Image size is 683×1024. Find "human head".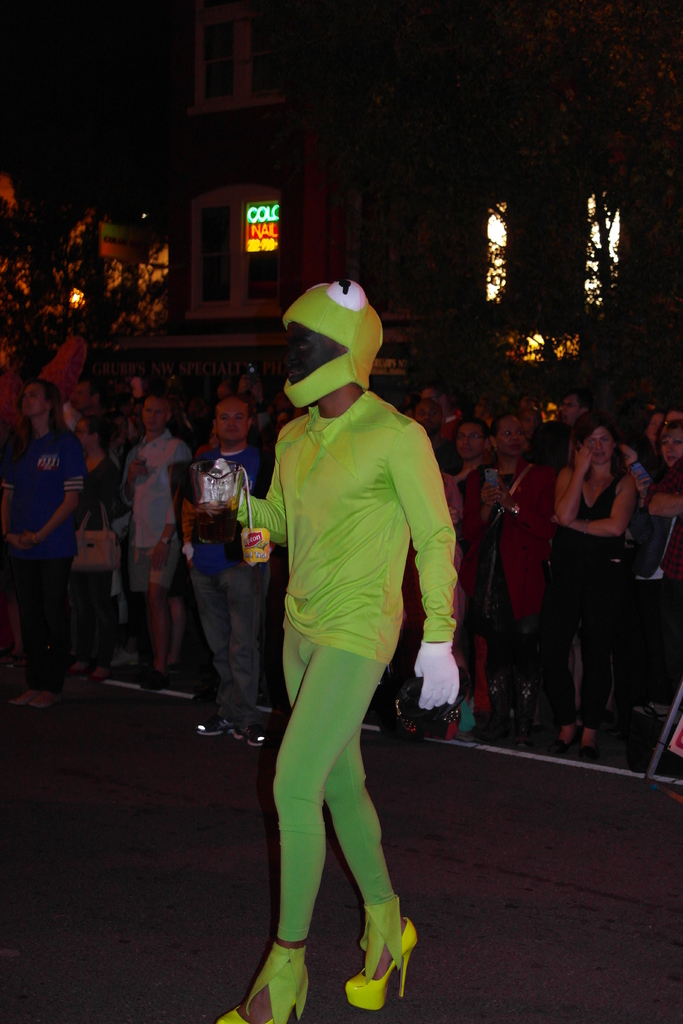
bbox(452, 421, 488, 463).
